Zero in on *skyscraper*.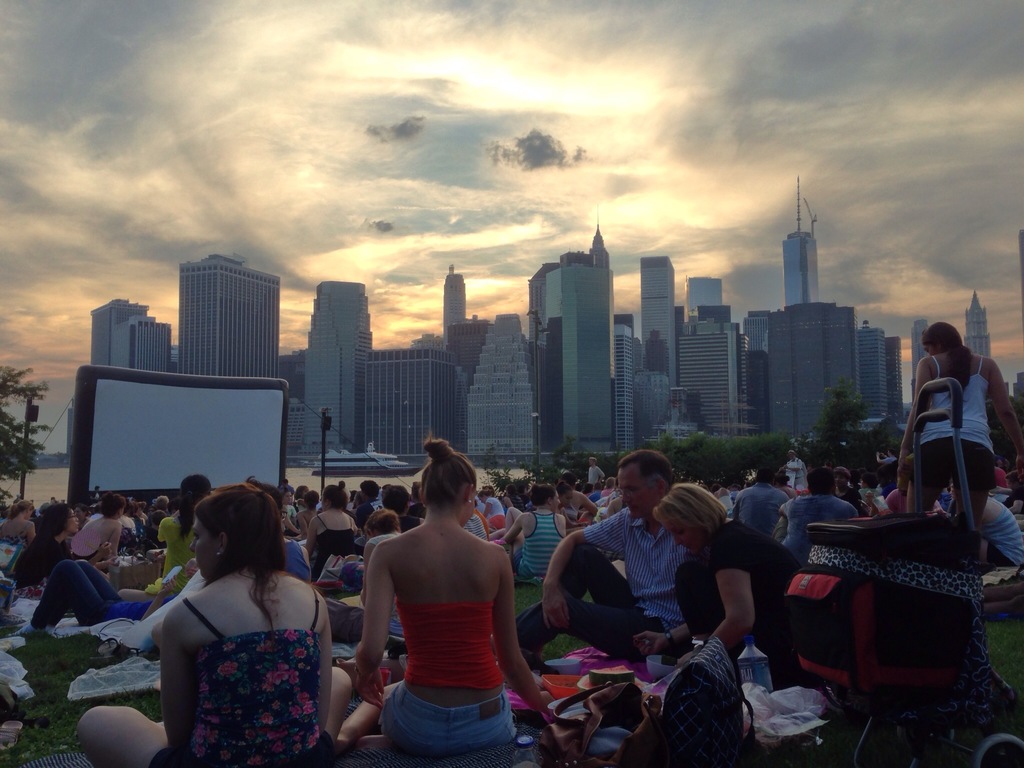
Zeroed in: l=766, t=297, r=856, b=445.
